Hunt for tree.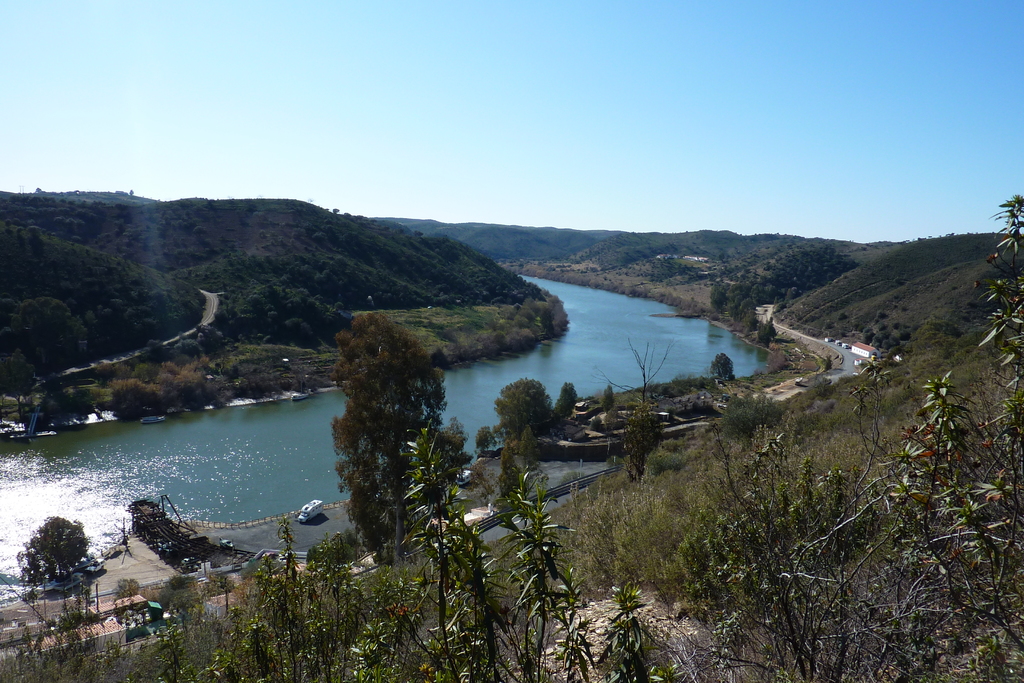
Hunted down at l=712, t=353, r=742, b=379.
